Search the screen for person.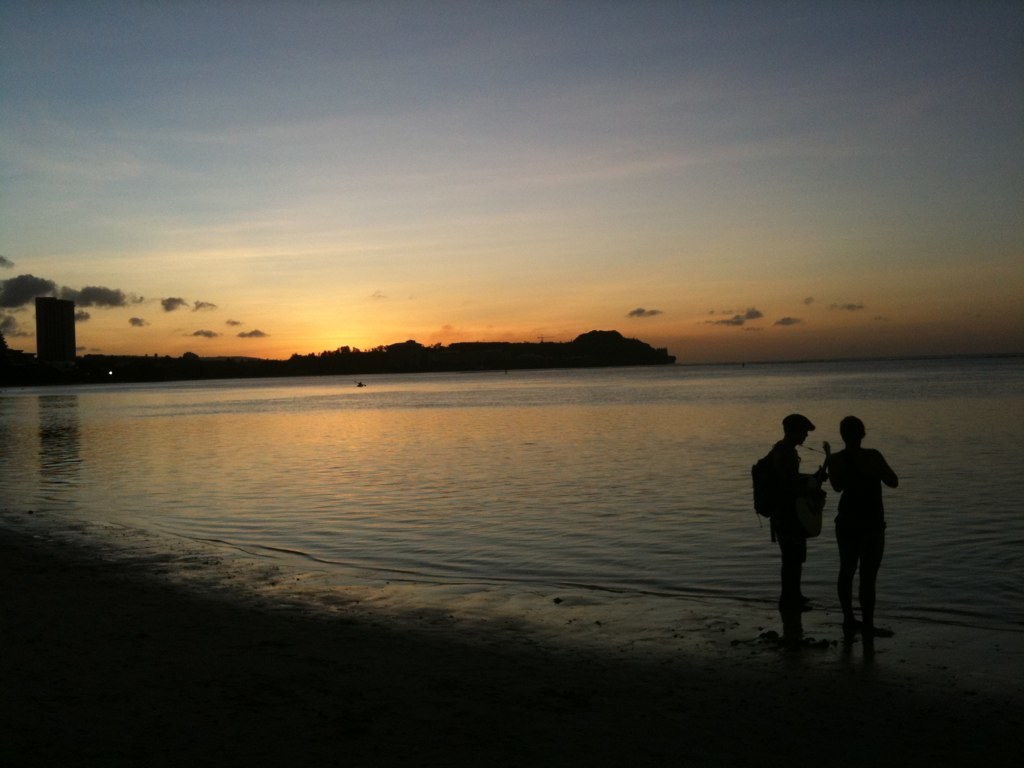
Found at Rect(769, 416, 817, 611).
